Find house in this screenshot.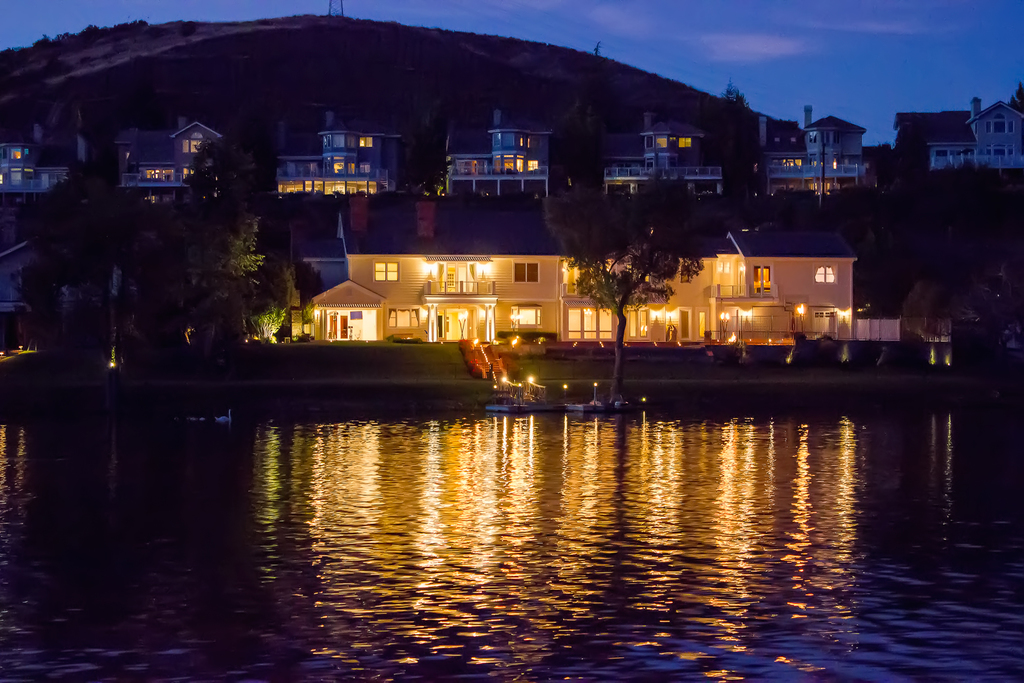
The bounding box for house is 441 107 556 202.
